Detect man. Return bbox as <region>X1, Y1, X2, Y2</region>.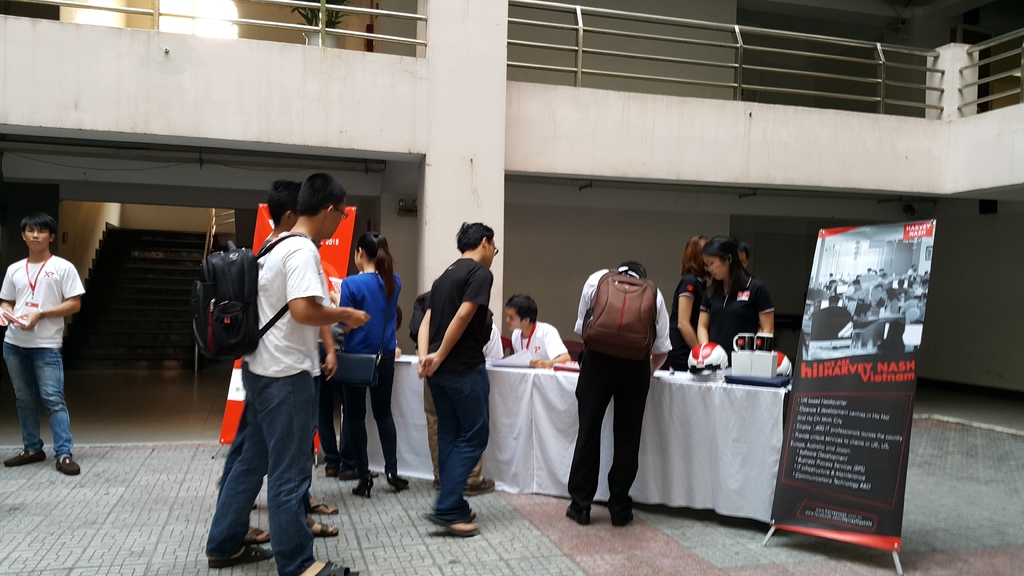
<region>563, 261, 673, 529</region>.
